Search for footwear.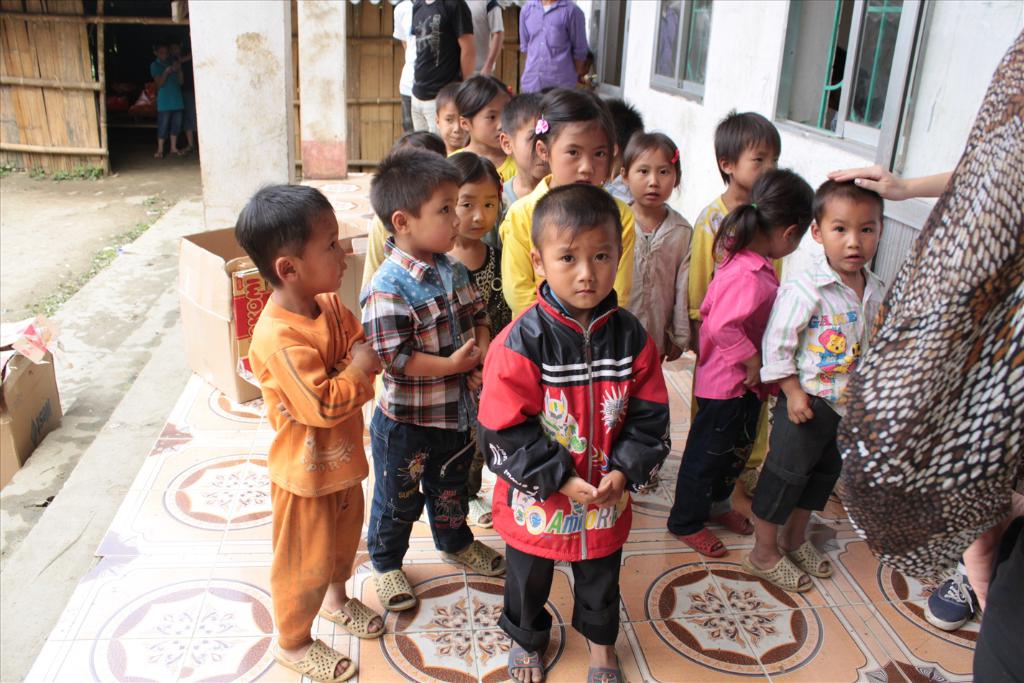
Found at box=[671, 528, 725, 556].
